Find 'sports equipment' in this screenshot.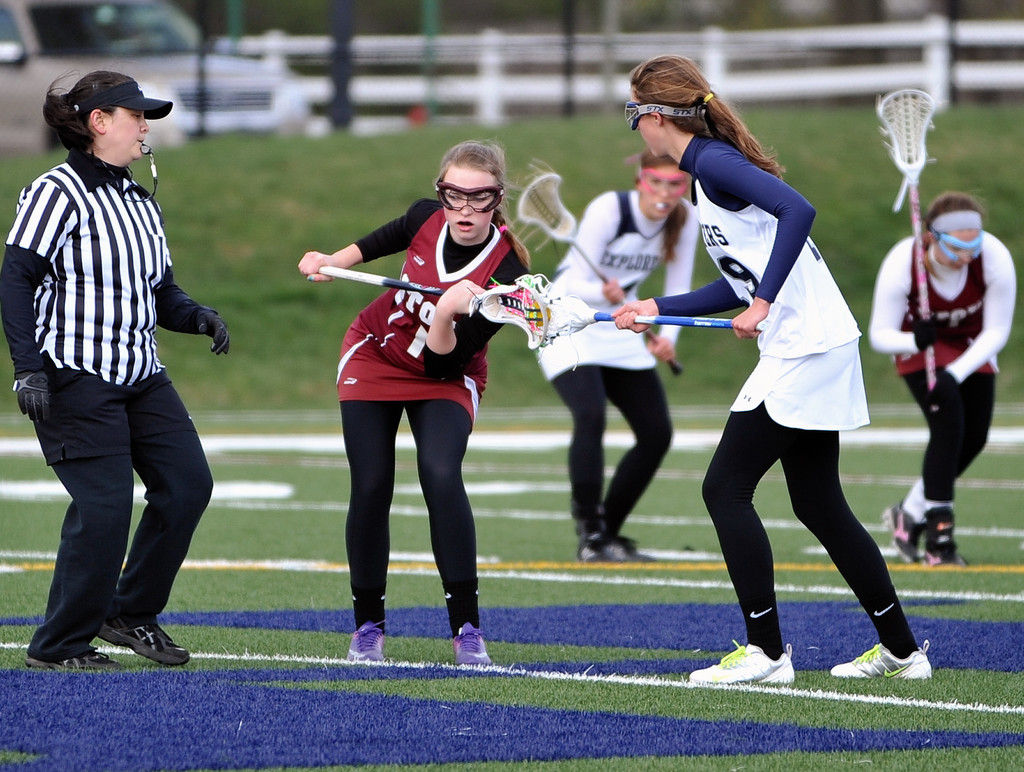
The bounding box for 'sports equipment' is (left=924, top=506, right=957, bottom=565).
